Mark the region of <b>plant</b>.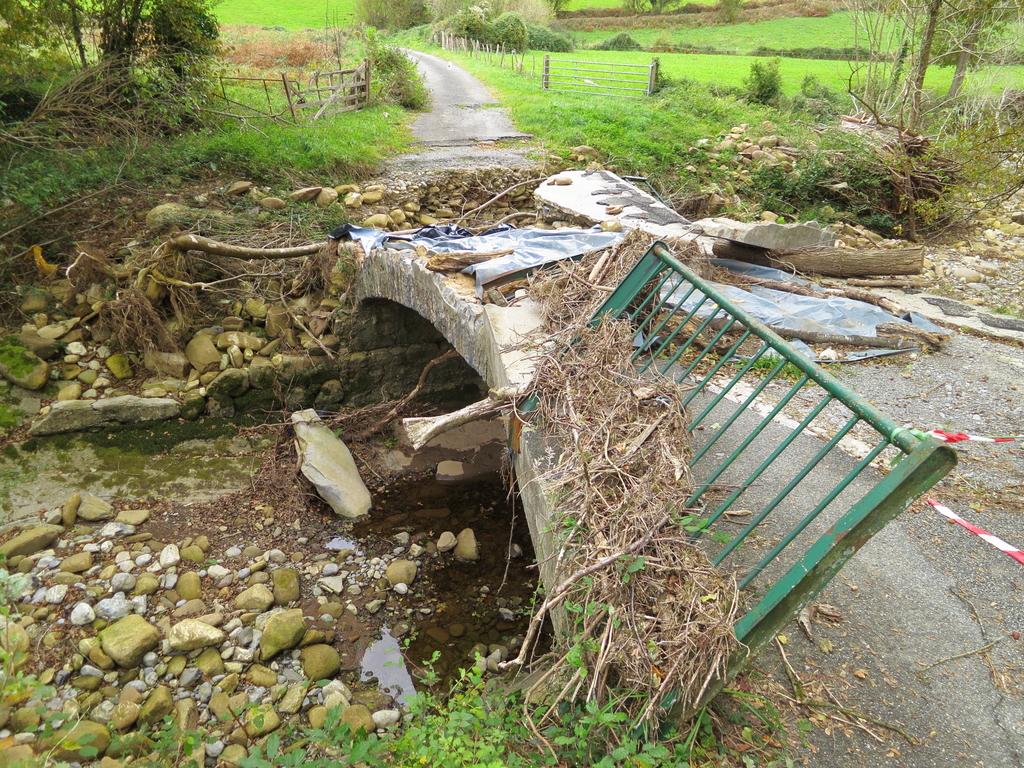
Region: (799, 67, 831, 100).
